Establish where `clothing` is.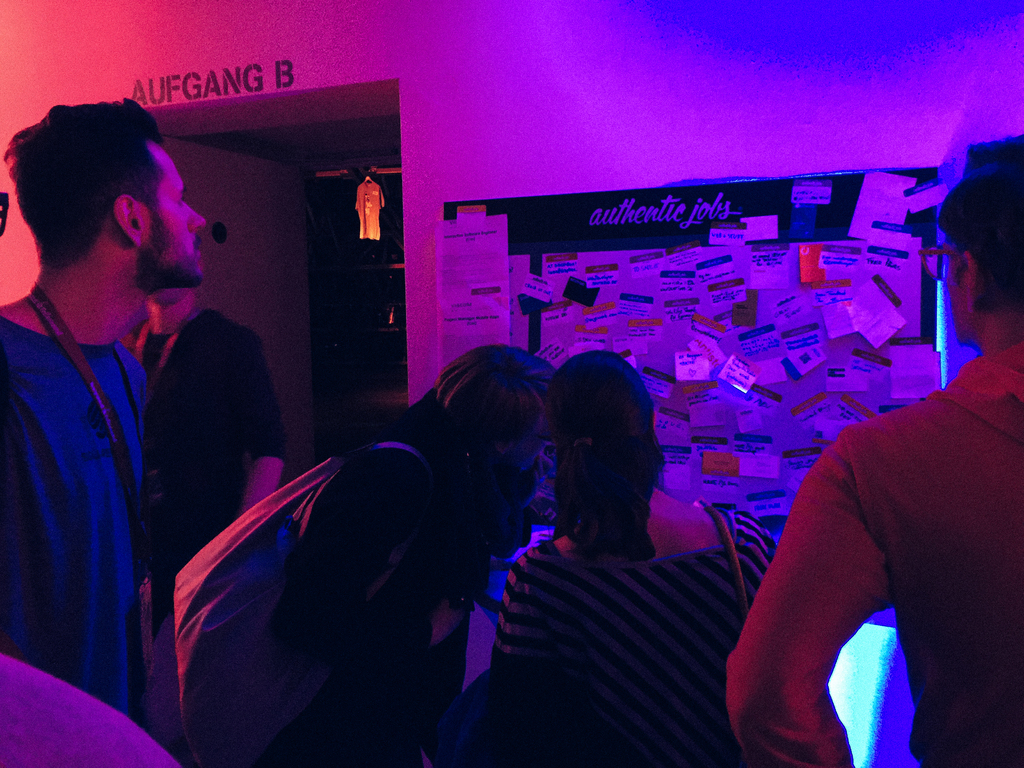
Established at 488,525,780,767.
